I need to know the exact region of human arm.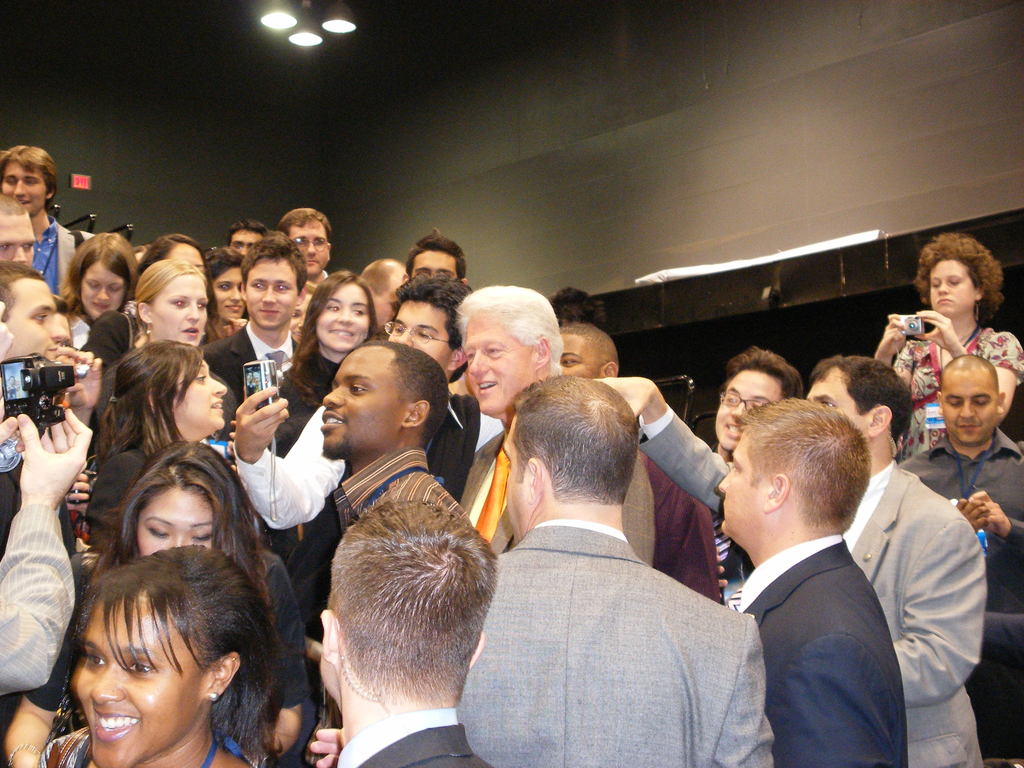
Region: [580,376,732,532].
